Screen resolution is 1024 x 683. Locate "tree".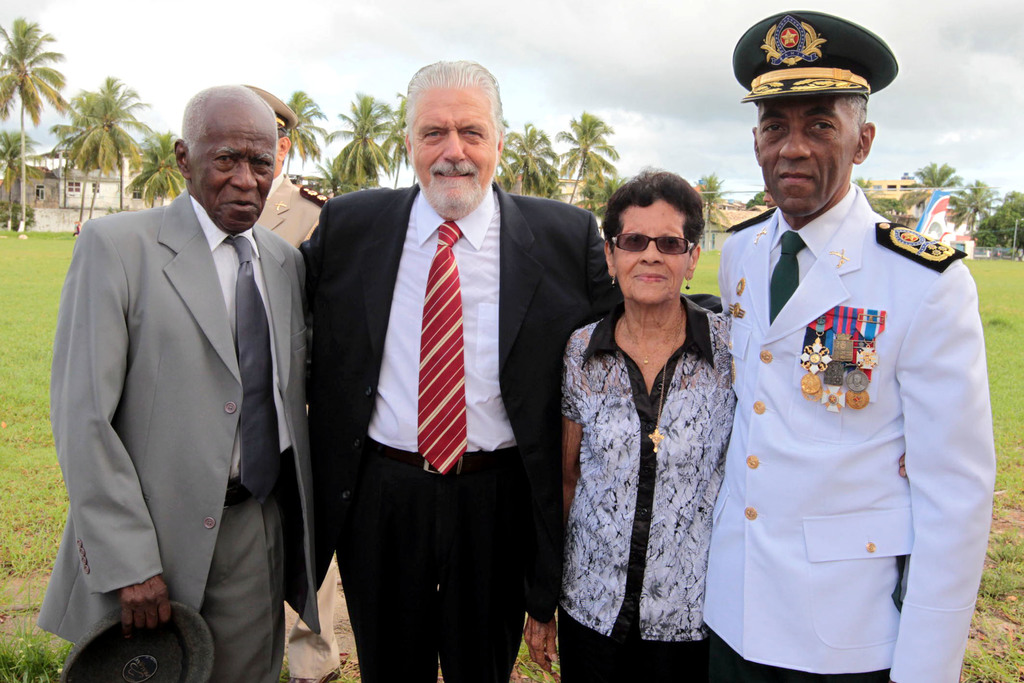
[917, 163, 959, 184].
